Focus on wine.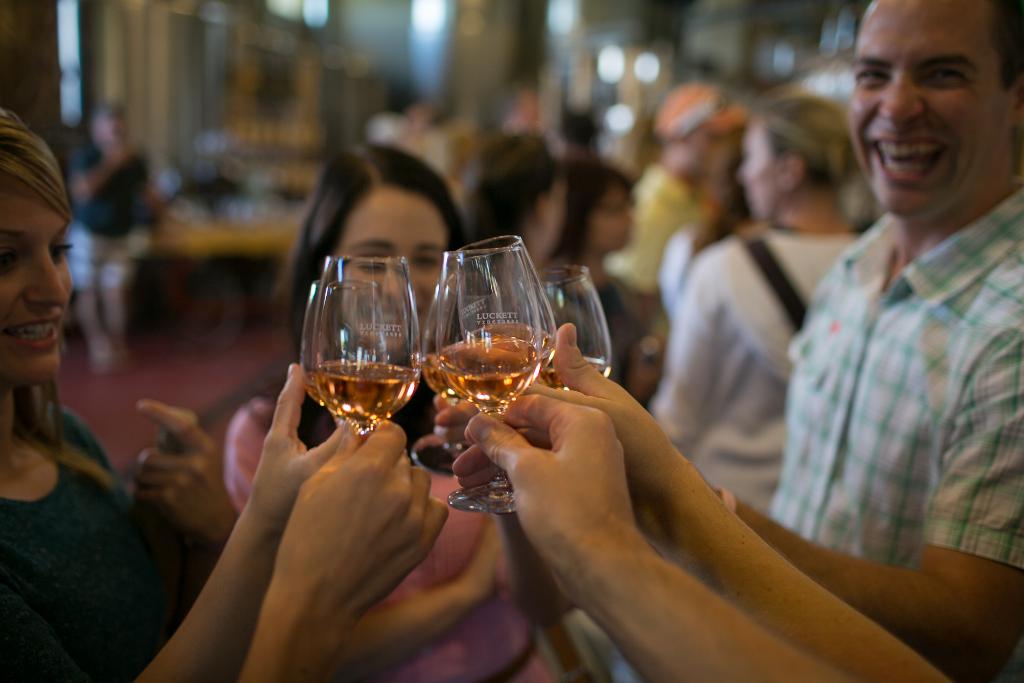
Focused at bbox=(414, 338, 541, 420).
